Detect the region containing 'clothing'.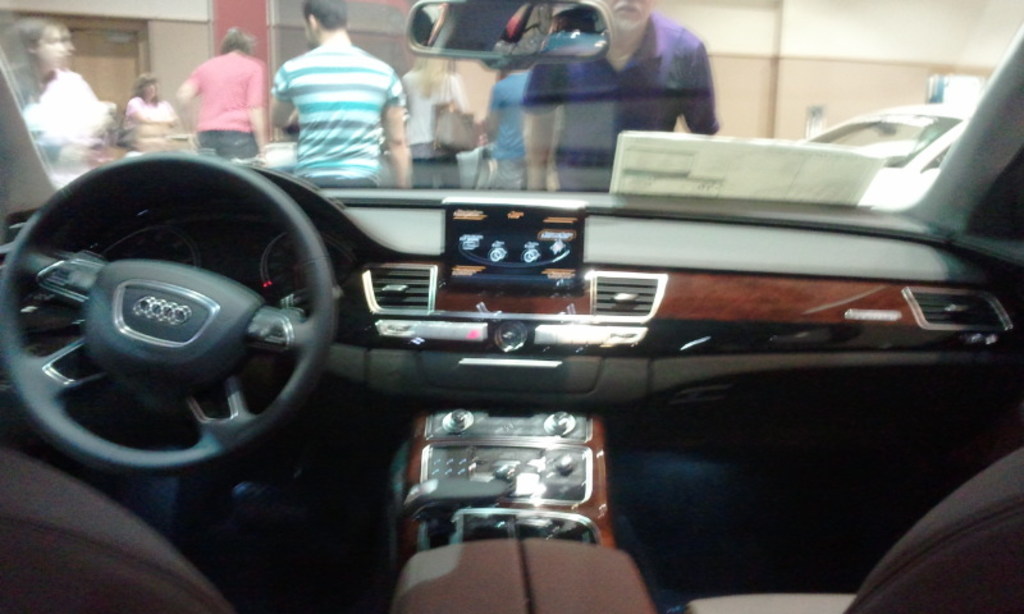
(526, 15, 722, 189).
